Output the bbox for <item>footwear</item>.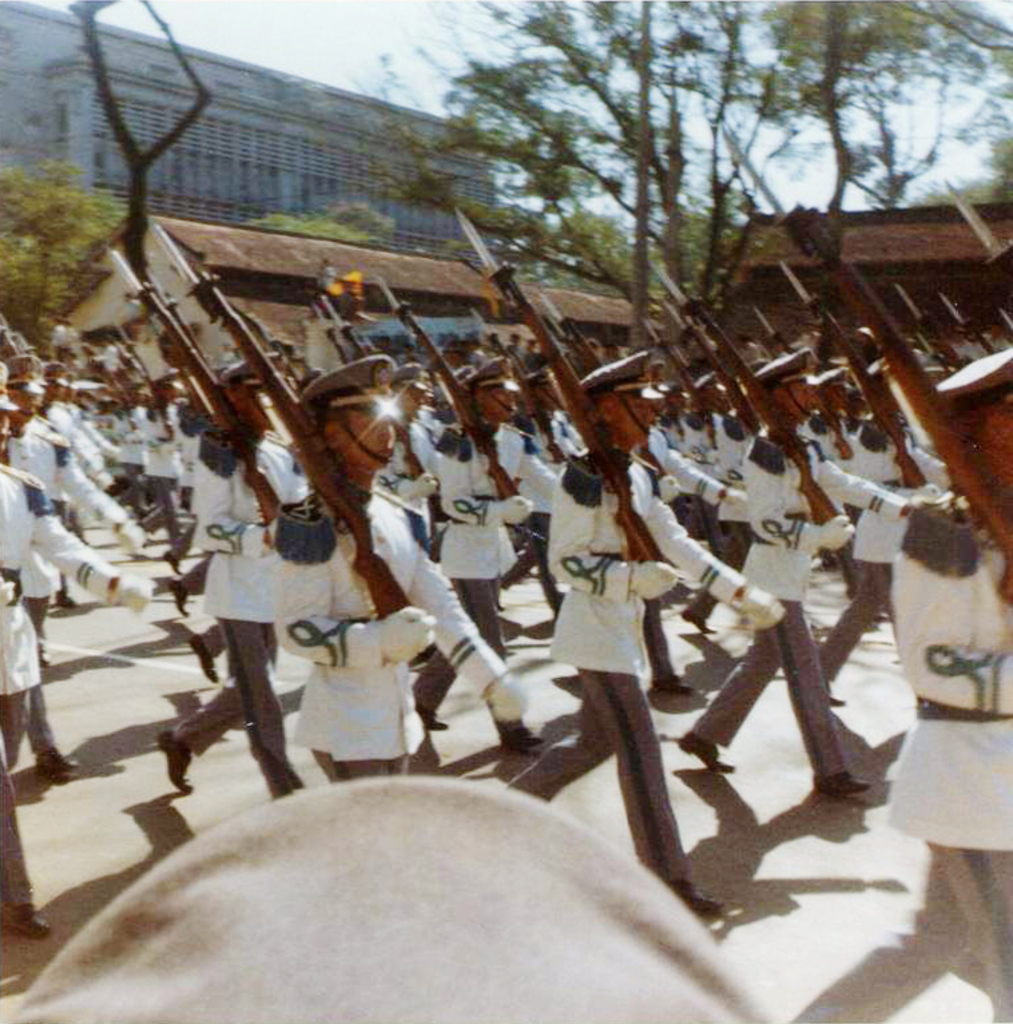
[168,576,190,620].
